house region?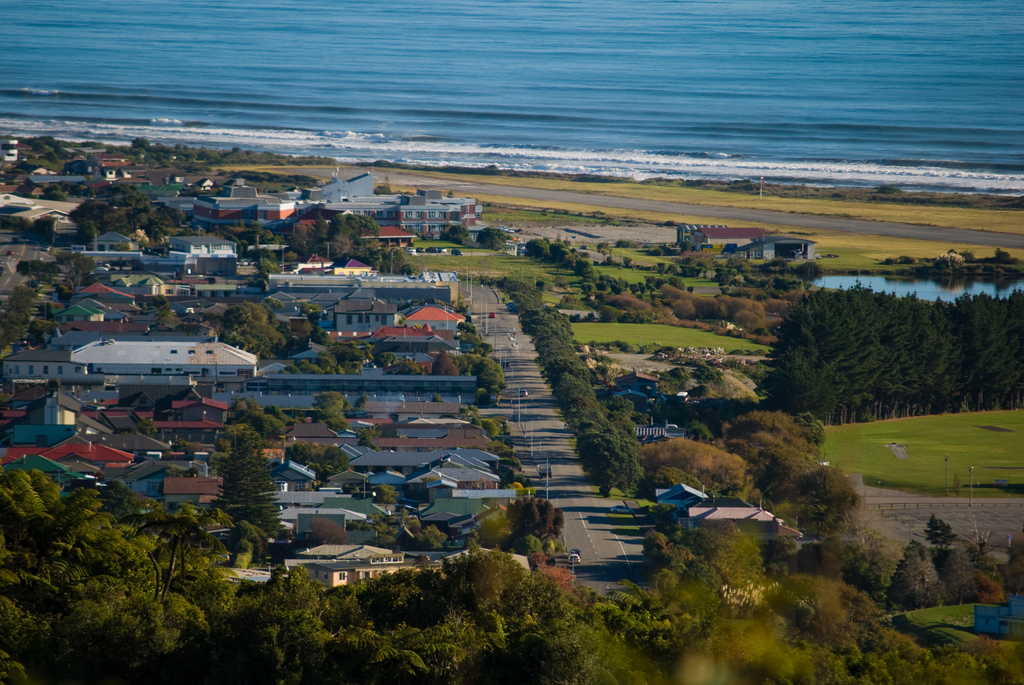
left=343, top=171, right=380, bottom=196
